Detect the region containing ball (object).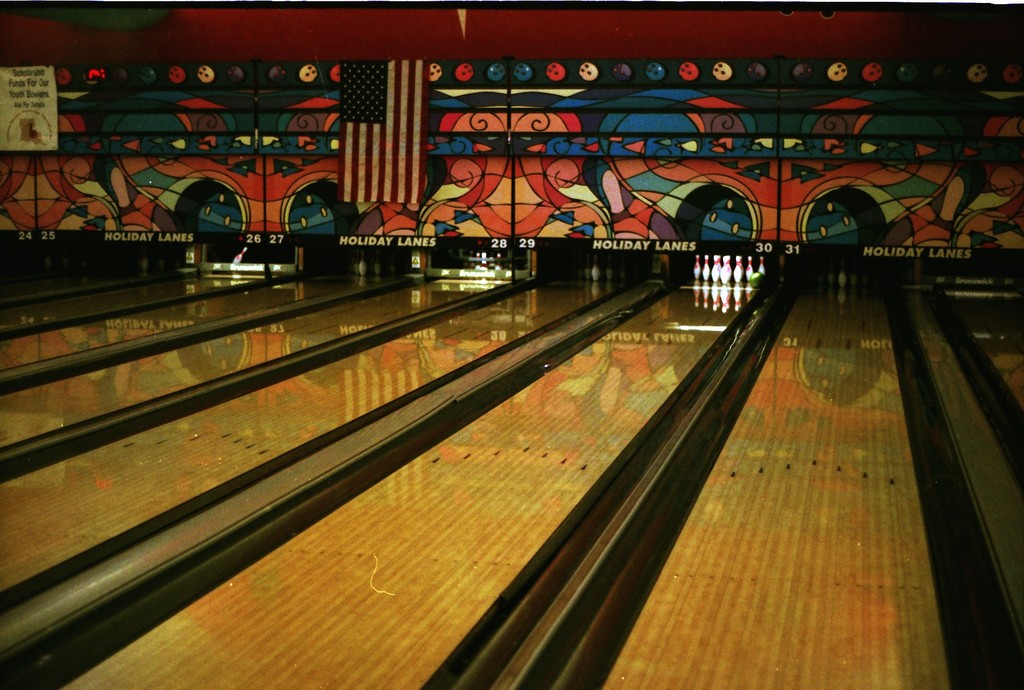
crop(751, 272, 762, 288).
